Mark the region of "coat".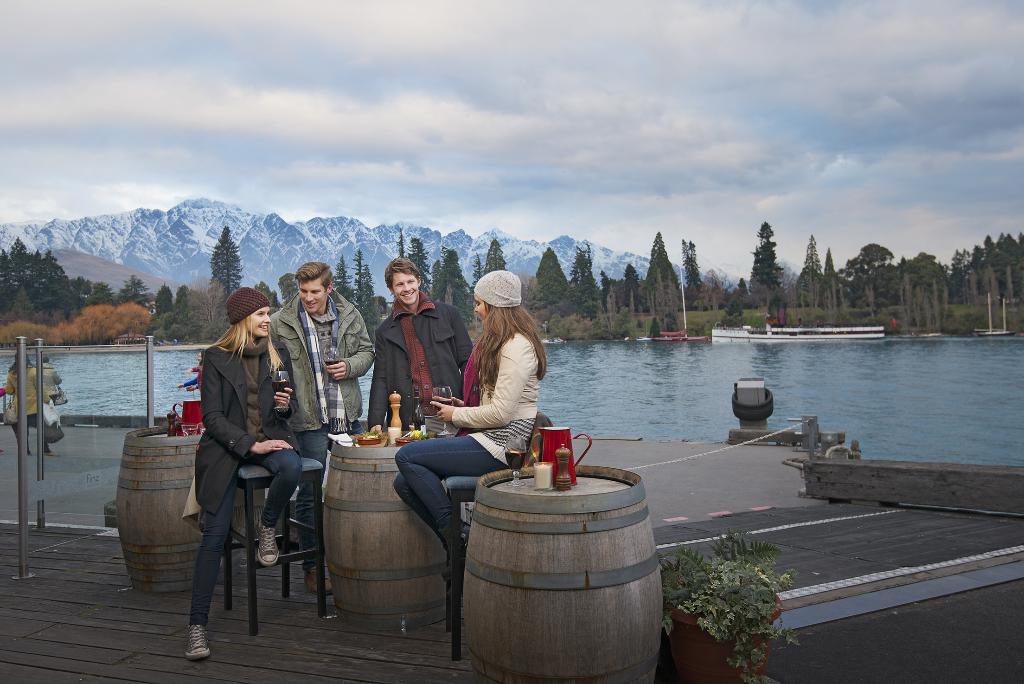
Region: select_region(269, 291, 374, 450).
